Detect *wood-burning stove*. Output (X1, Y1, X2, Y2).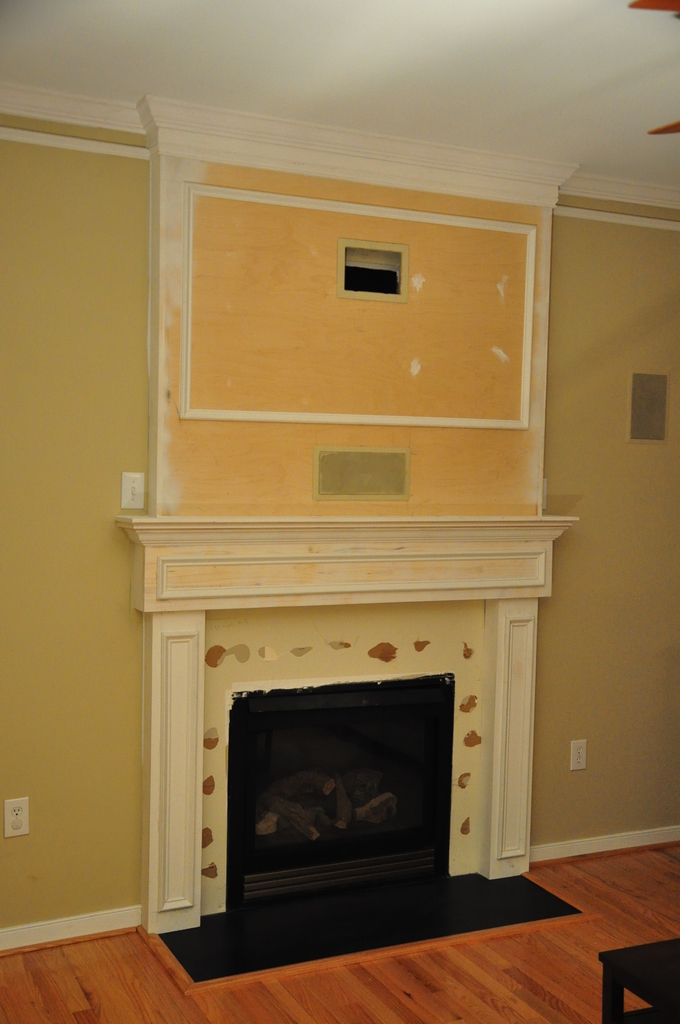
(231, 666, 455, 906).
